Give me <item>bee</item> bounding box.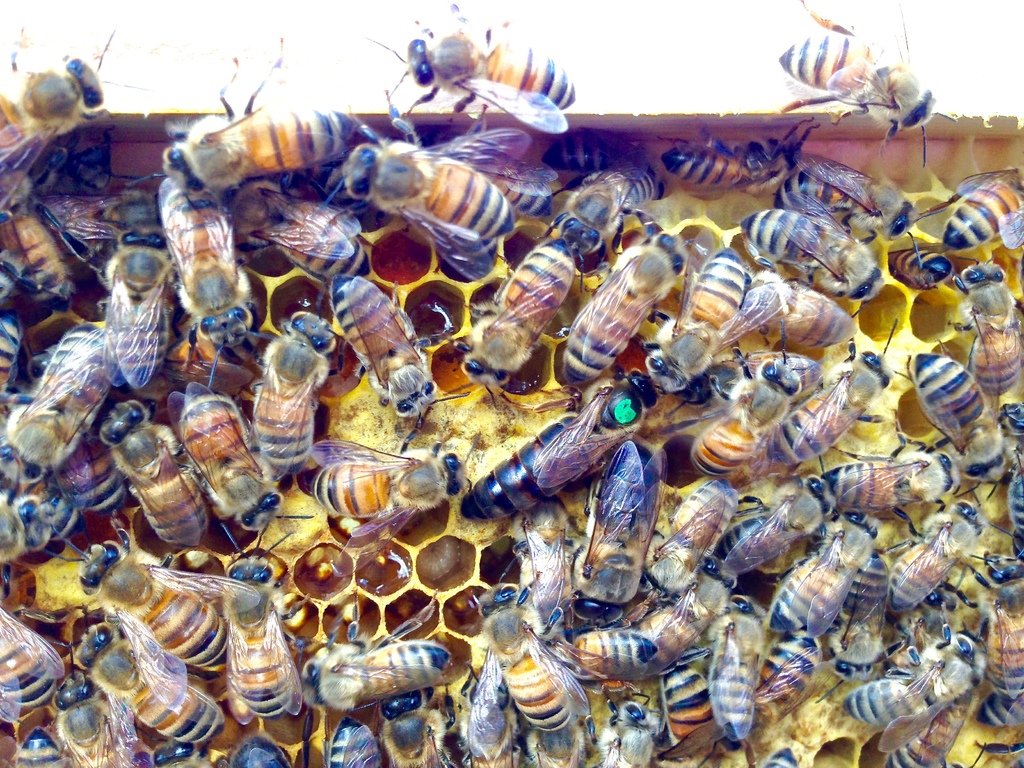
(708,482,829,588).
